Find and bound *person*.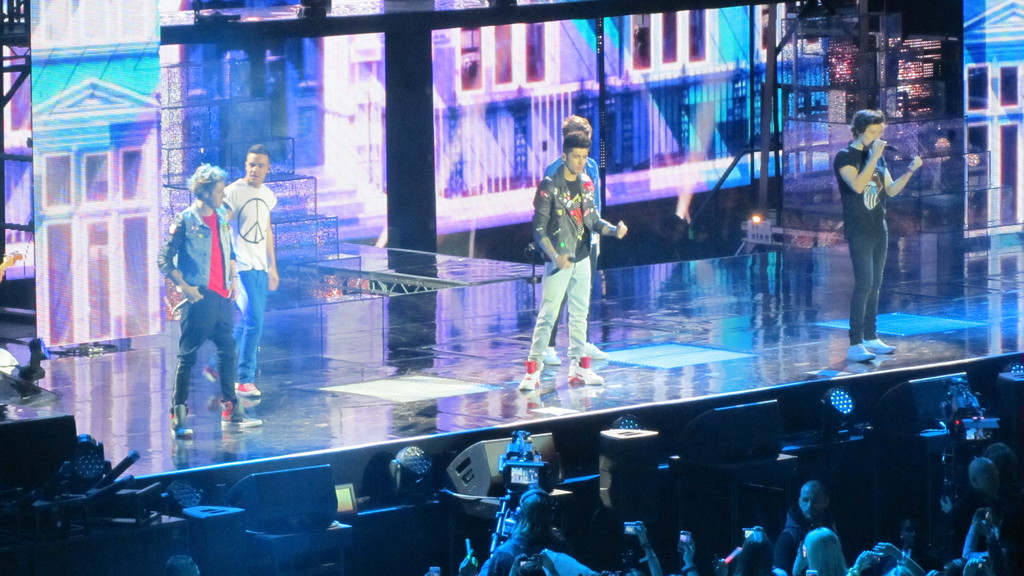
Bound: (231,148,282,401).
